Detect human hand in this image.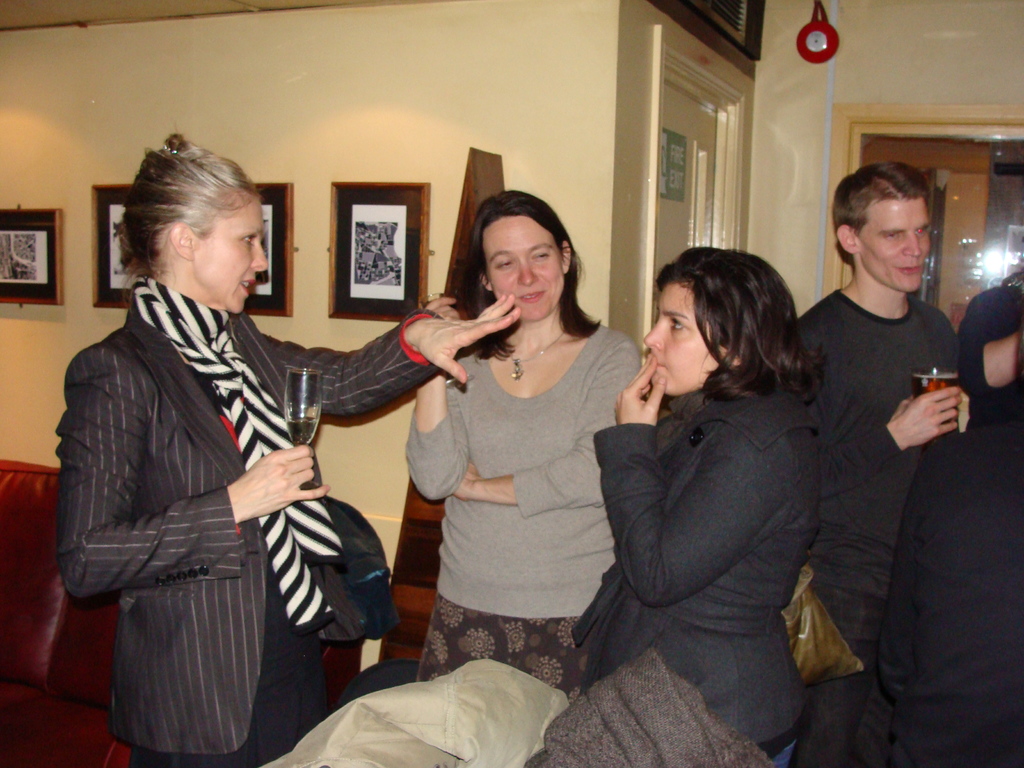
Detection: x1=424 y1=294 x2=461 y2=321.
